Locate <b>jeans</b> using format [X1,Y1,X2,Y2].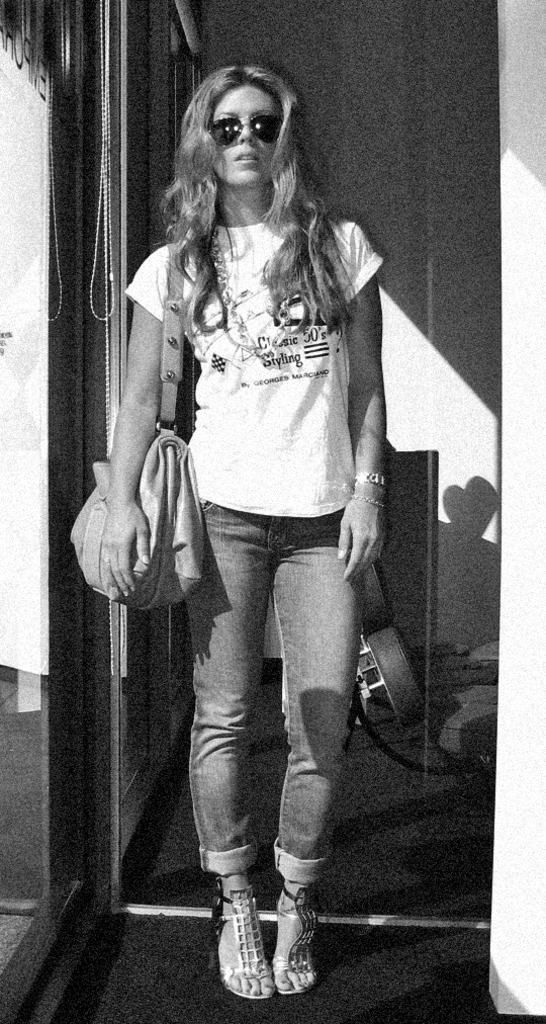
[143,493,383,933].
